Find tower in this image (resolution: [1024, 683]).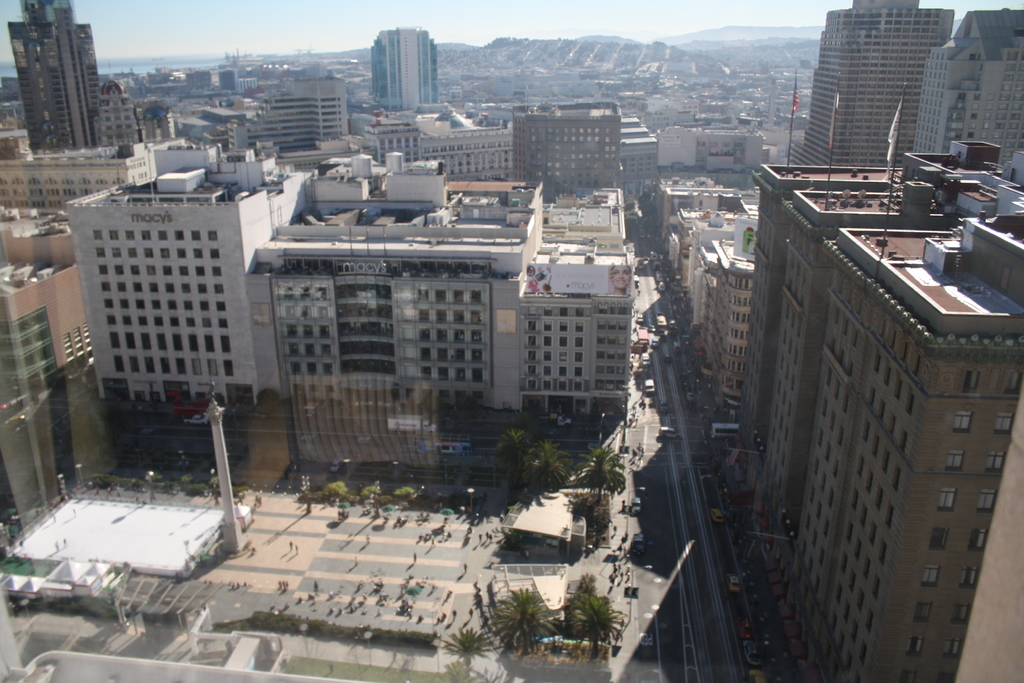
209,383,234,557.
